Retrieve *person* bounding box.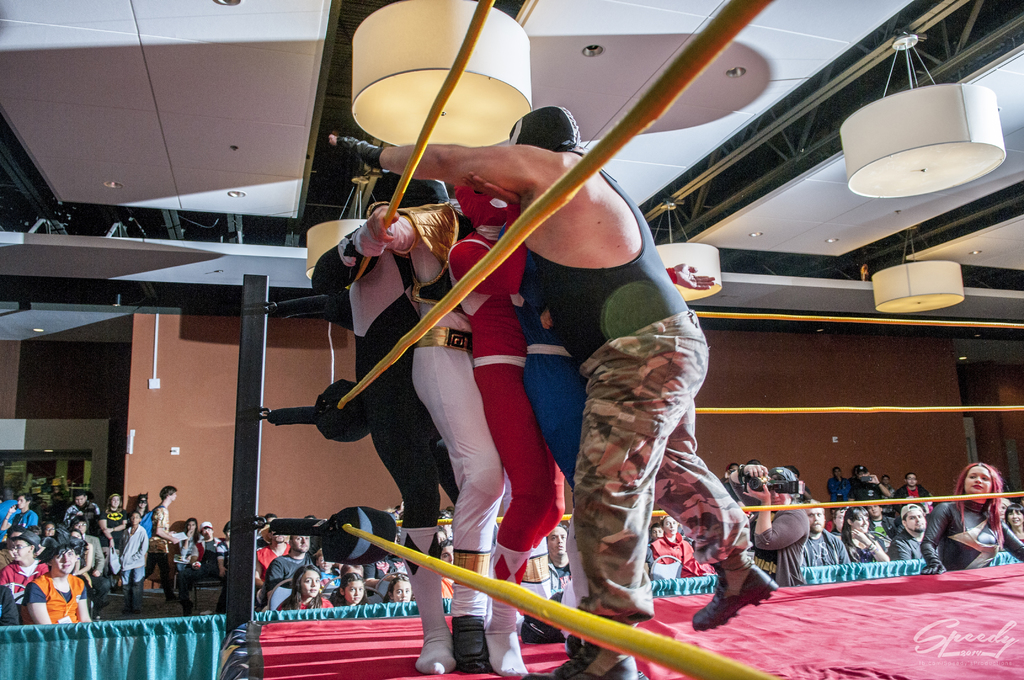
Bounding box: [895, 471, 933, 508].
